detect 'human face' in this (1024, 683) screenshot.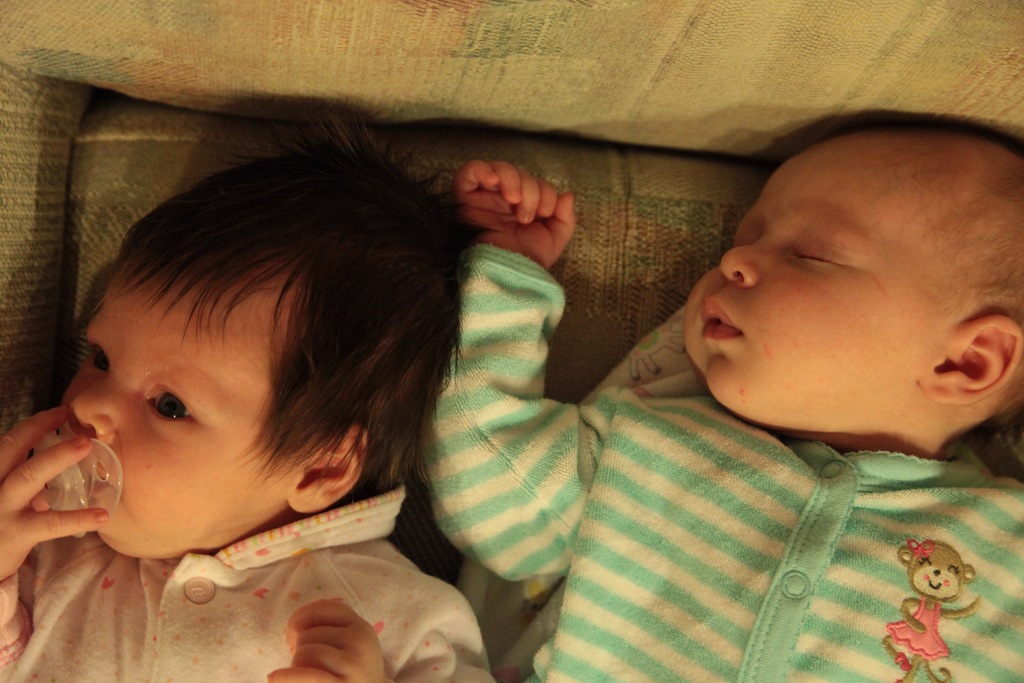
Detection: box(51, 259, 358, 565).
